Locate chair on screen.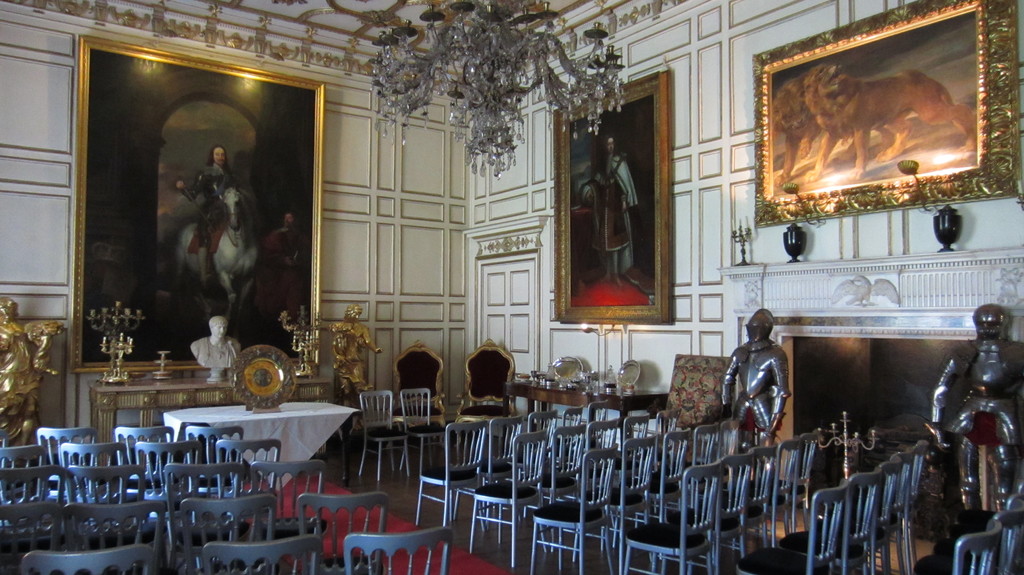
On screen at (353,388,410,482).
